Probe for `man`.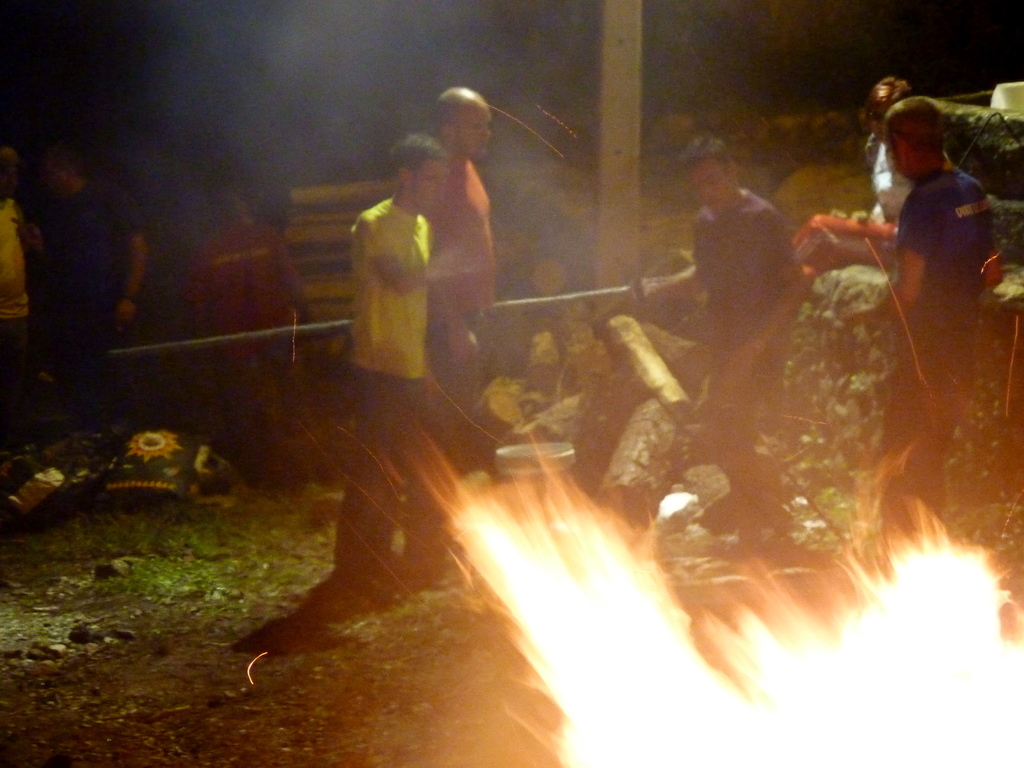
Probe result: box(413, 83, 497, 579).
